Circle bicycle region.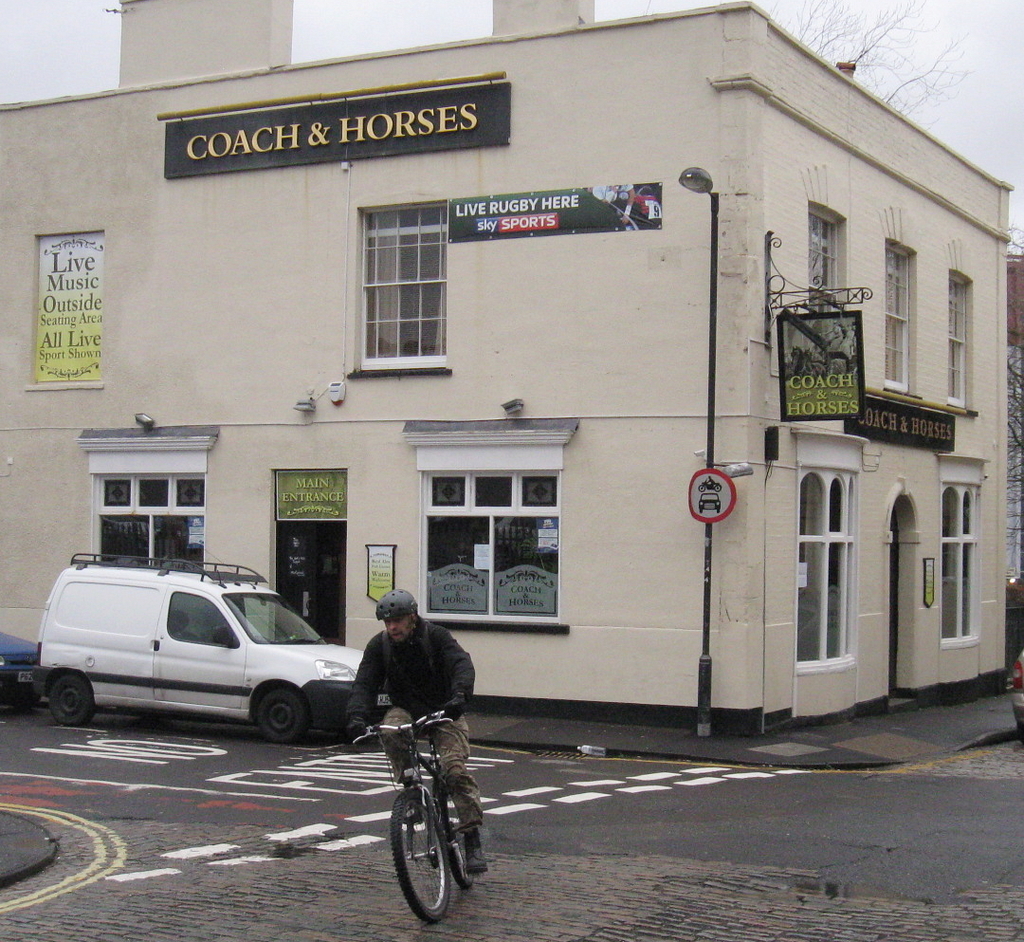
Region: locate(351, 690, 476, 919).
